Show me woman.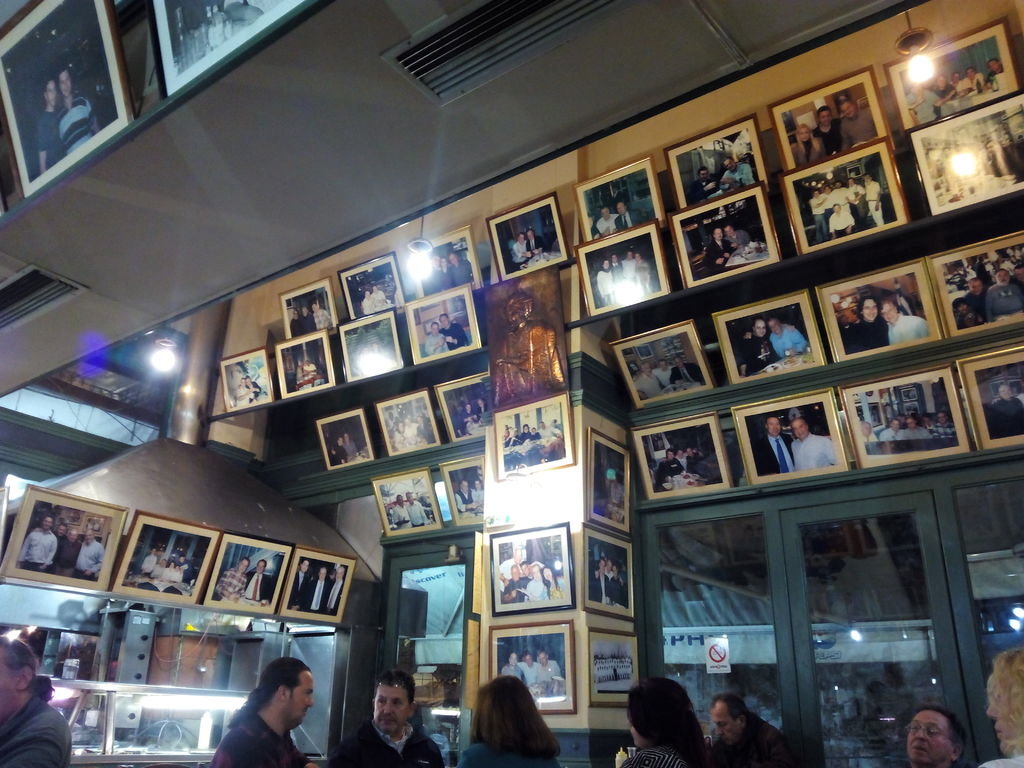
woman is here: x1=218, y1=559, x2=256, y2=598.
